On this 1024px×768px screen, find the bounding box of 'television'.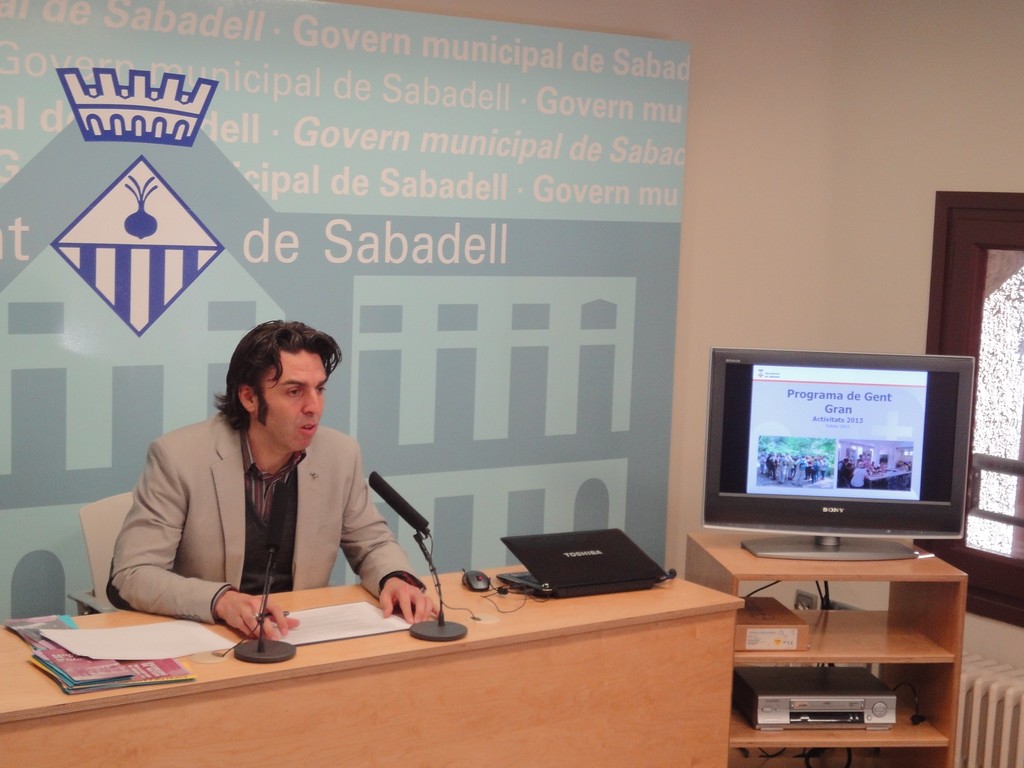
Bounding box: select_region(705, 356, 977, 565).
